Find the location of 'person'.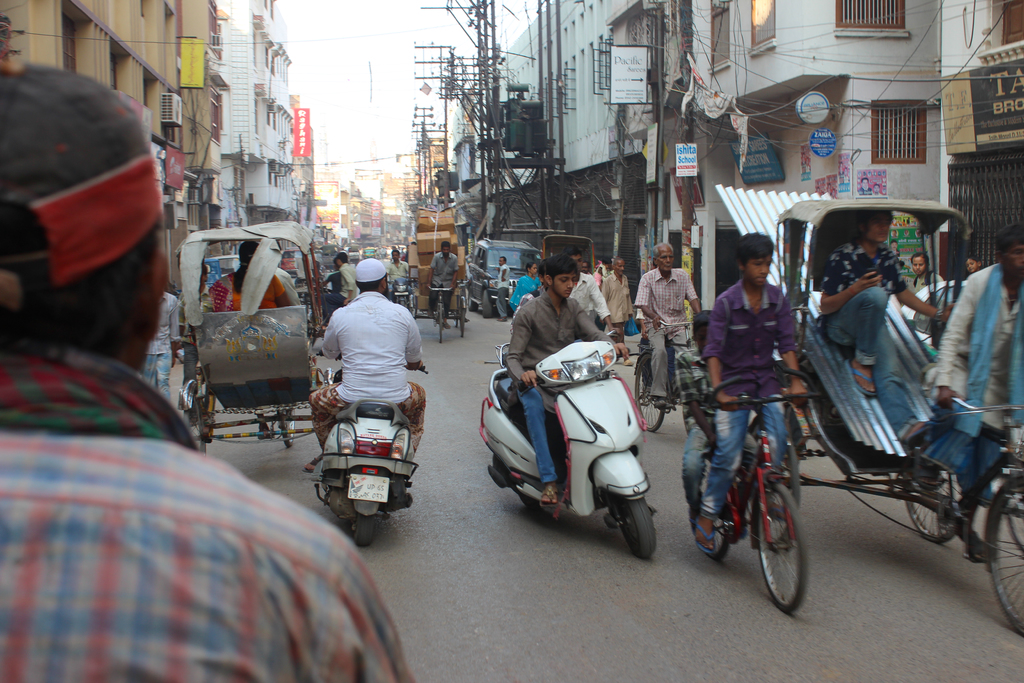
Location: <region>422, 240, 467, 319</region>.
